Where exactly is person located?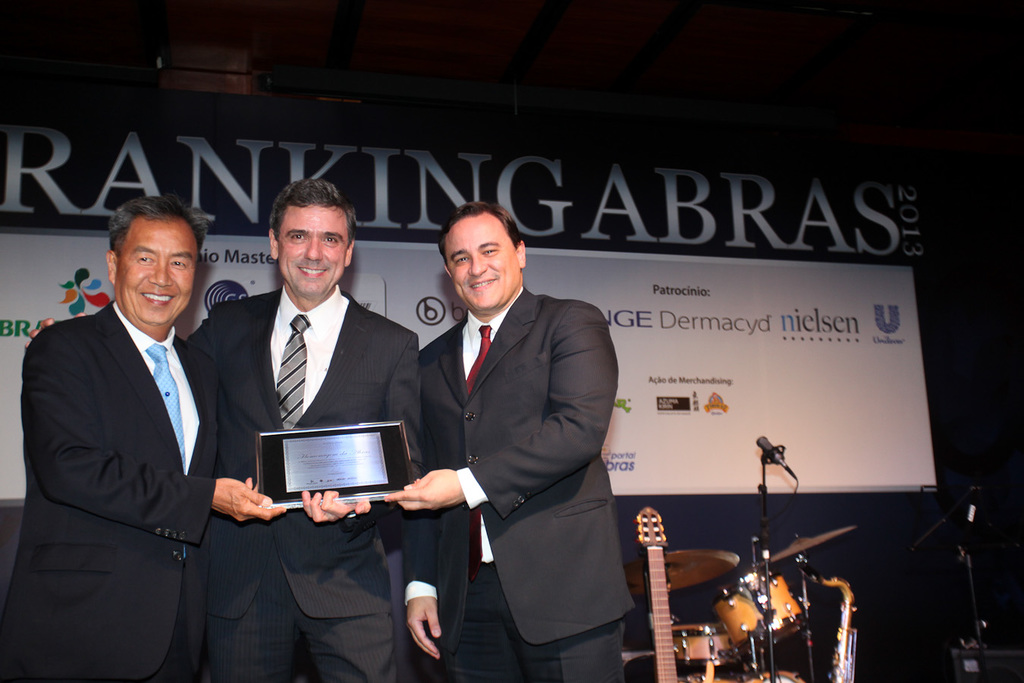
Its bounding box is [175,175,425,682].
